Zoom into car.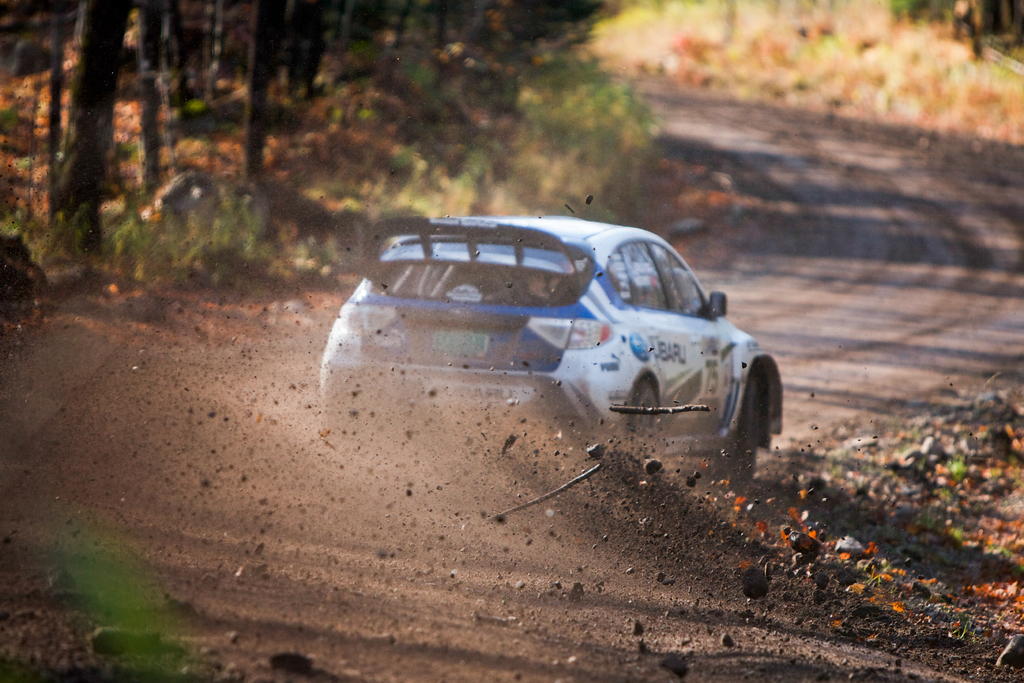
Zoom target: [x1=316, y1=217, x2=784, y2=454].
